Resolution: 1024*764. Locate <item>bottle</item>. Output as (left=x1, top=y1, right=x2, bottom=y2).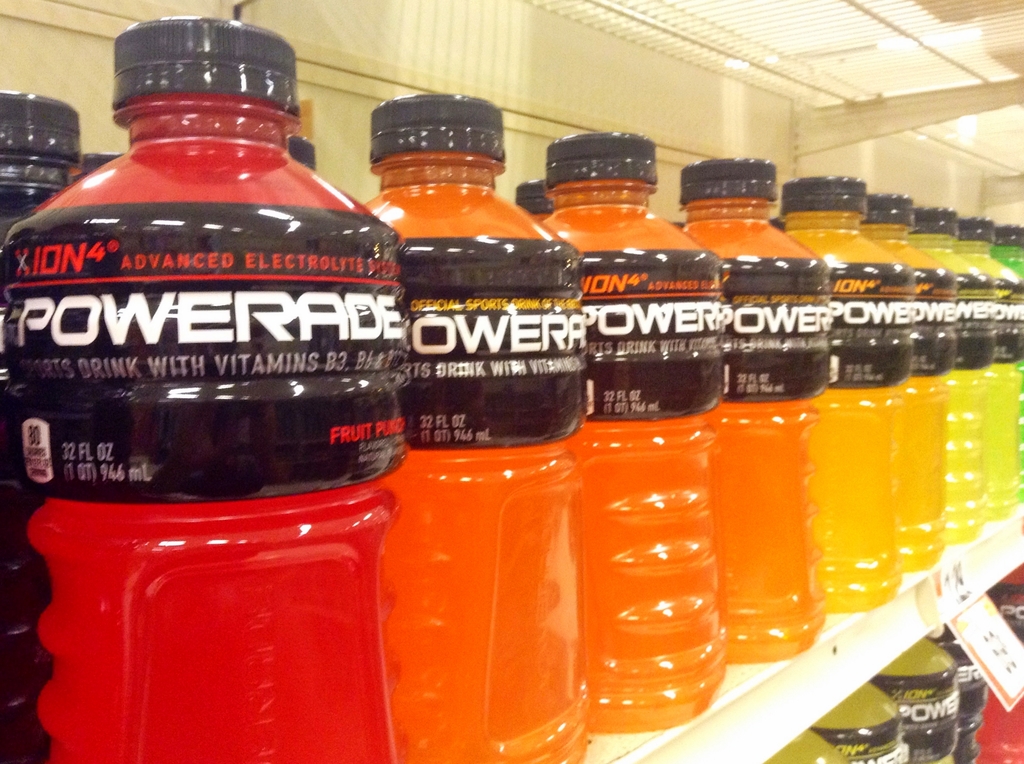
(left=874, top=632, right=960, bottom=763).
